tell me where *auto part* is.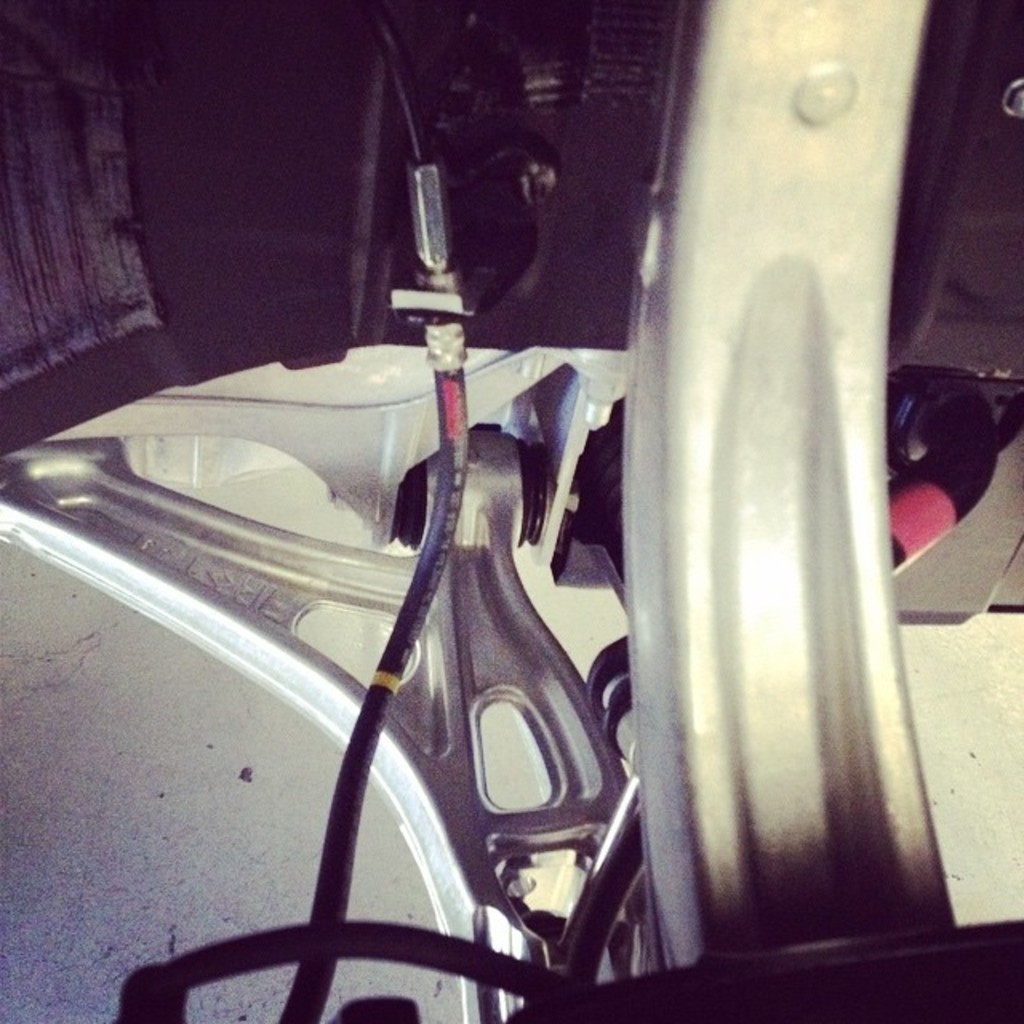
*auto part* is at bbox=(0, 0, 1022, 1022).
